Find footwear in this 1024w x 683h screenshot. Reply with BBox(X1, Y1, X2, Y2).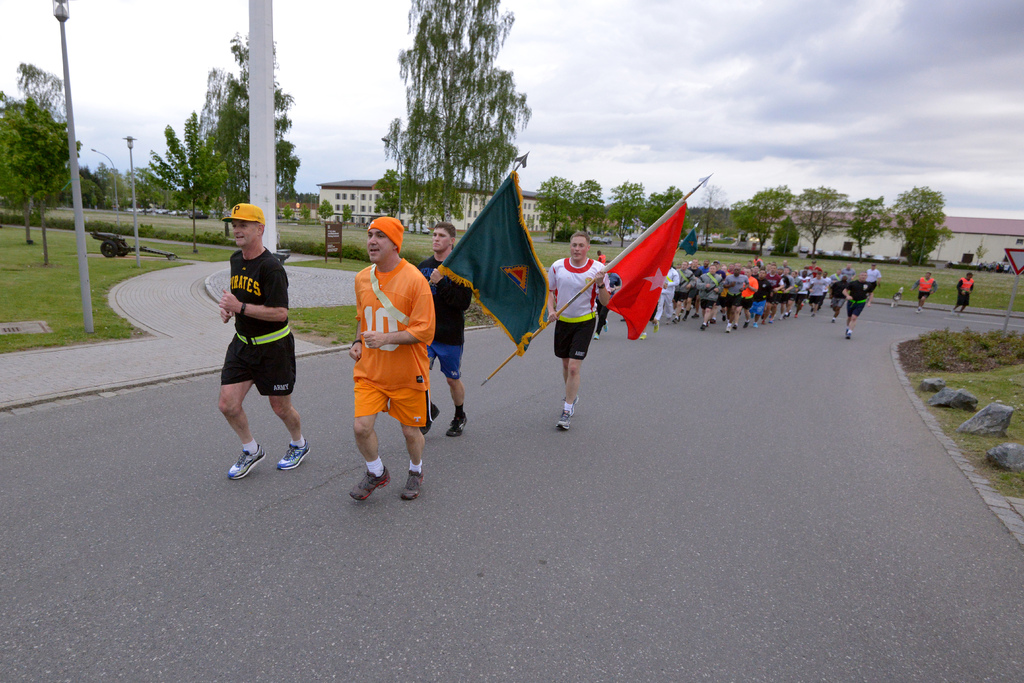
BBox(843, 322, 857, 344).
